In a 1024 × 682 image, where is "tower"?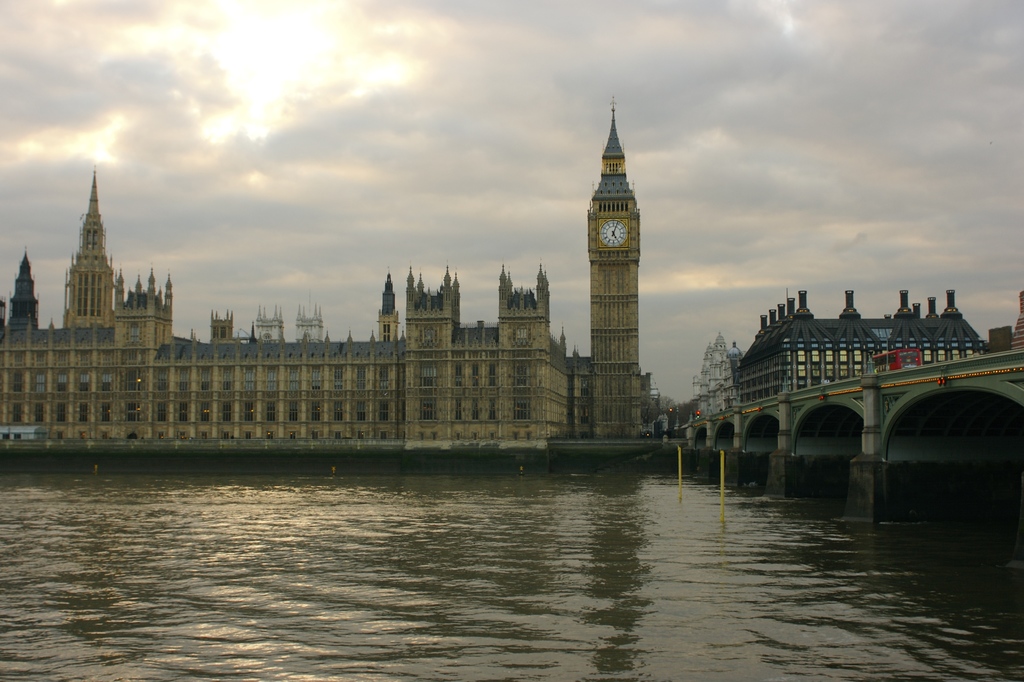
{"x1": 295, "y1": 297, "x2": 329, "y2": 340}.
